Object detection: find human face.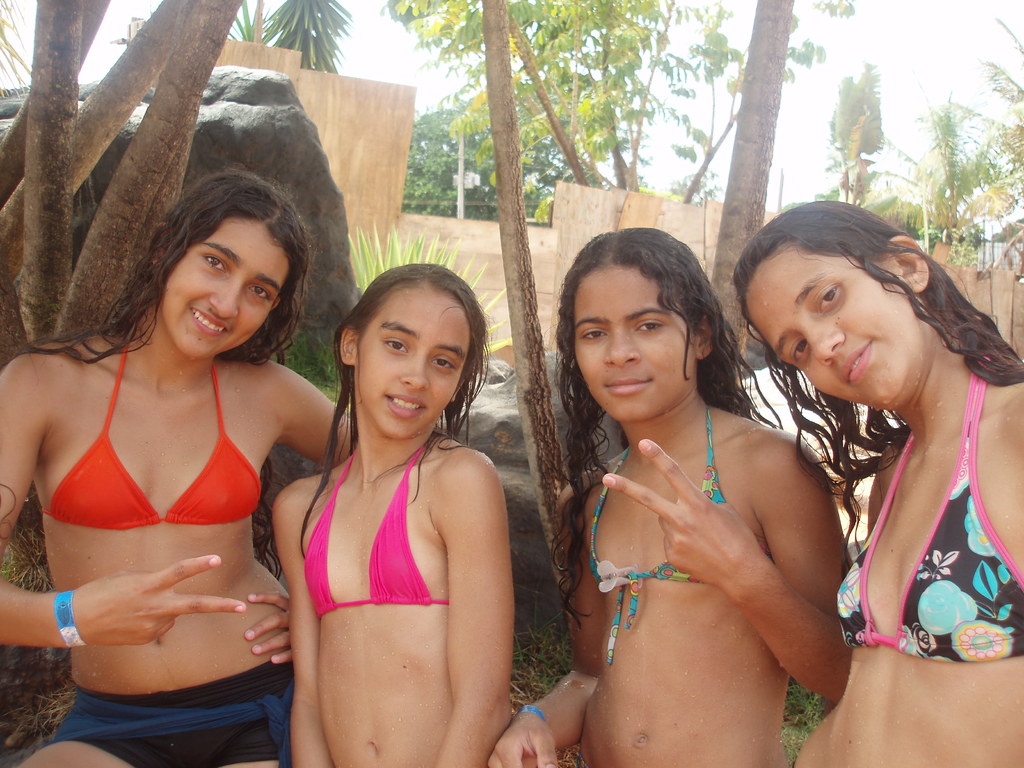
<box>358,281,472,435</box>.
